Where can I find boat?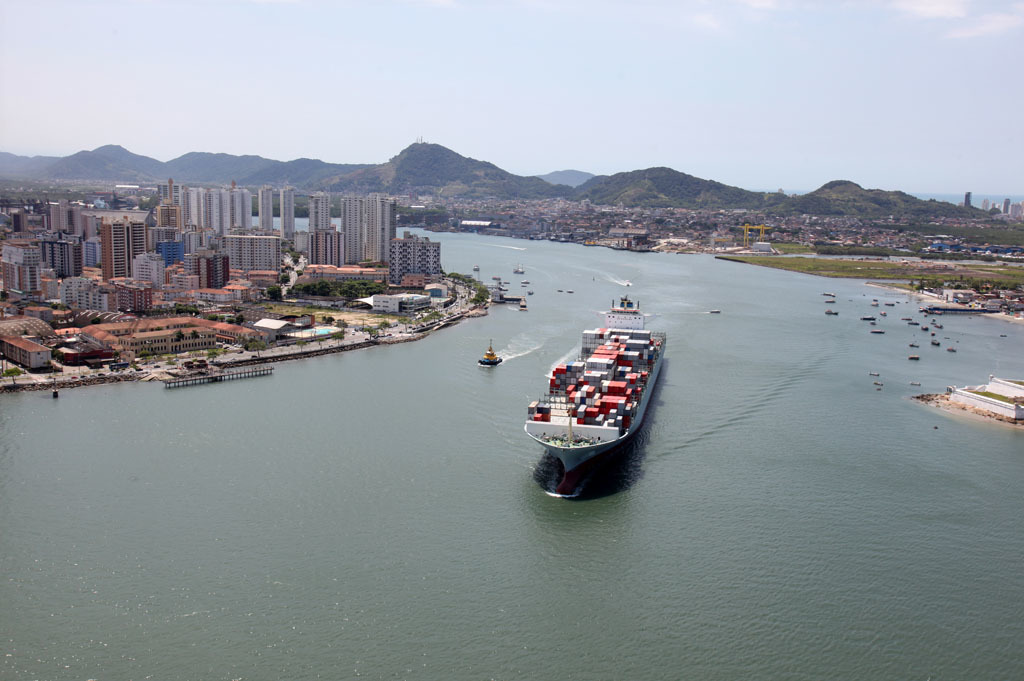
You can find it at (x1=901, y1=314, x2=913, y2=321).
